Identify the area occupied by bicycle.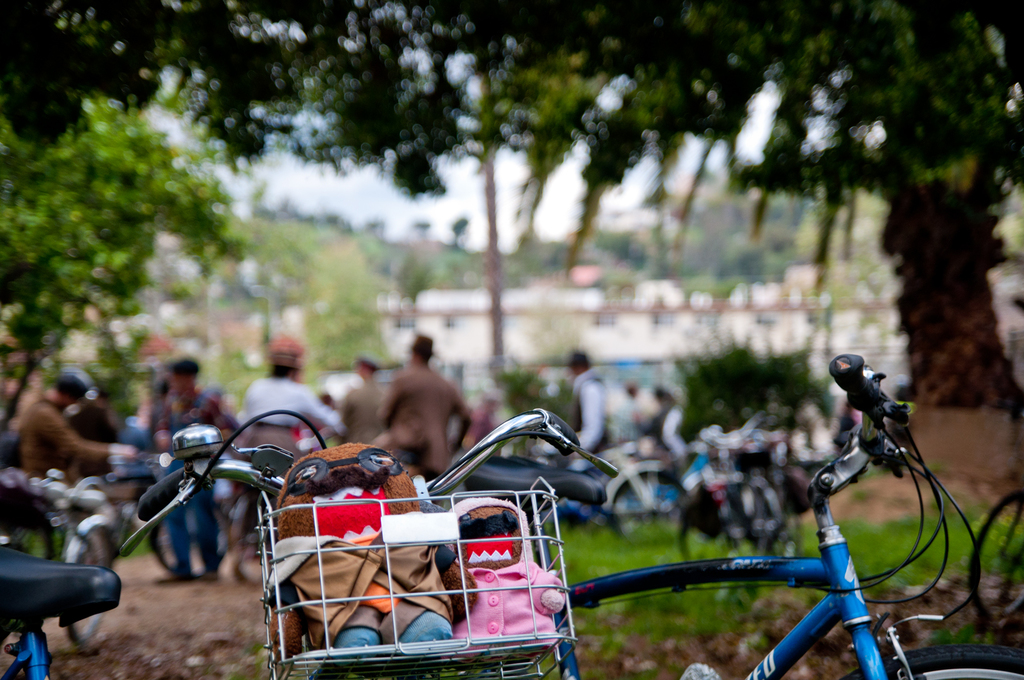
Area: l=323, t=295, r=959, b=679.
